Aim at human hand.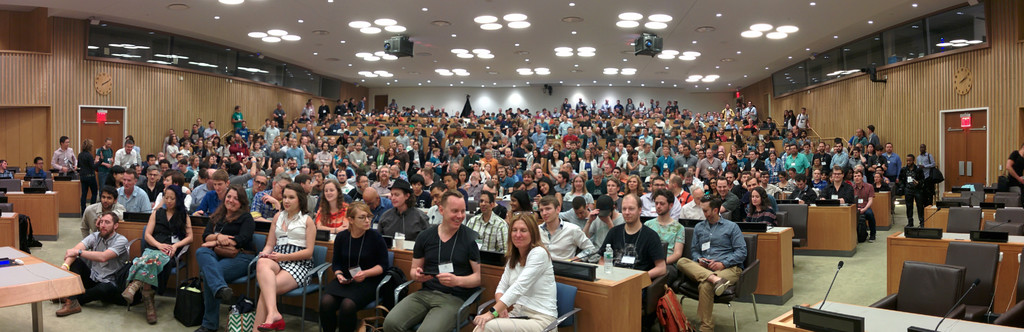
Aimed at (x1=709, y1=262, x2=723, y2=271).
